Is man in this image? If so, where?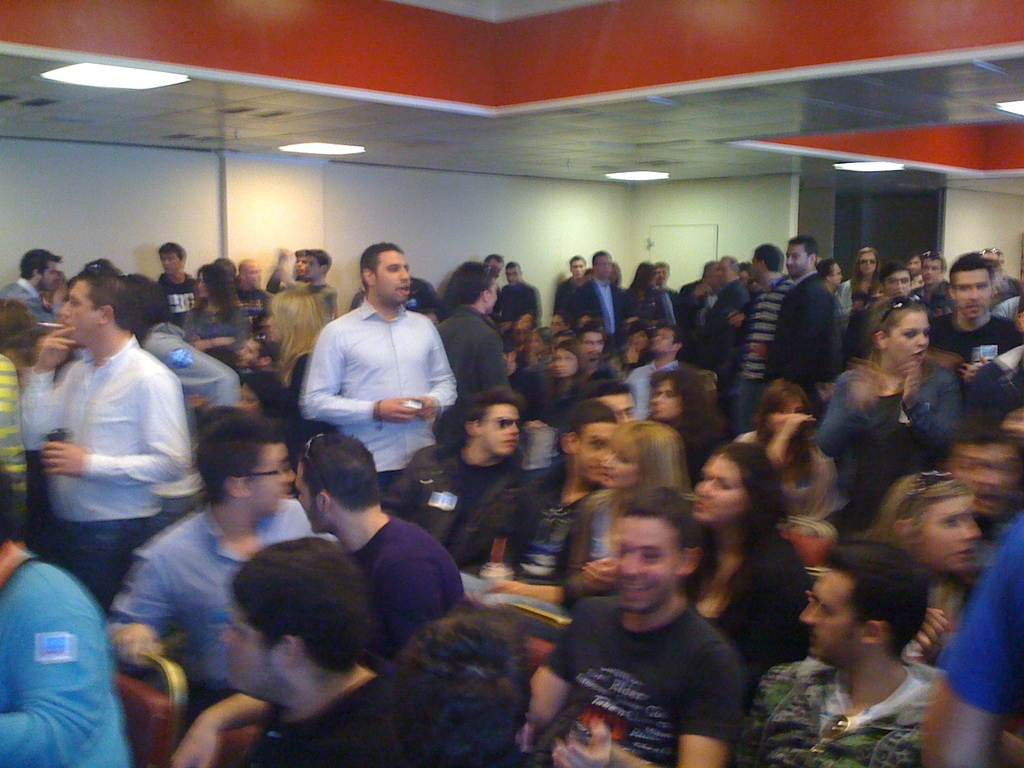
Yes, at 621, 323, 689, 422.
